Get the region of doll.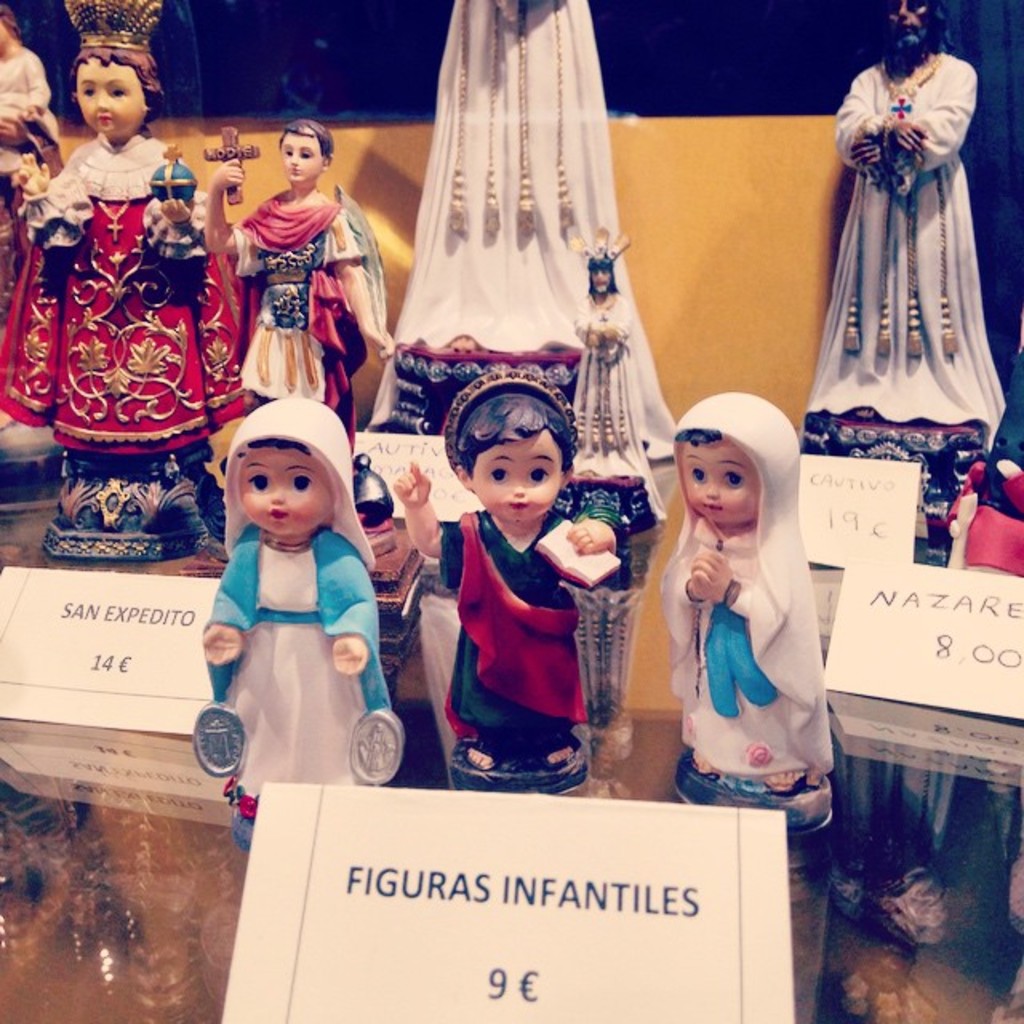
{"x1": 784, "y1": 0, "x2": 1006, "y2": 461}.
